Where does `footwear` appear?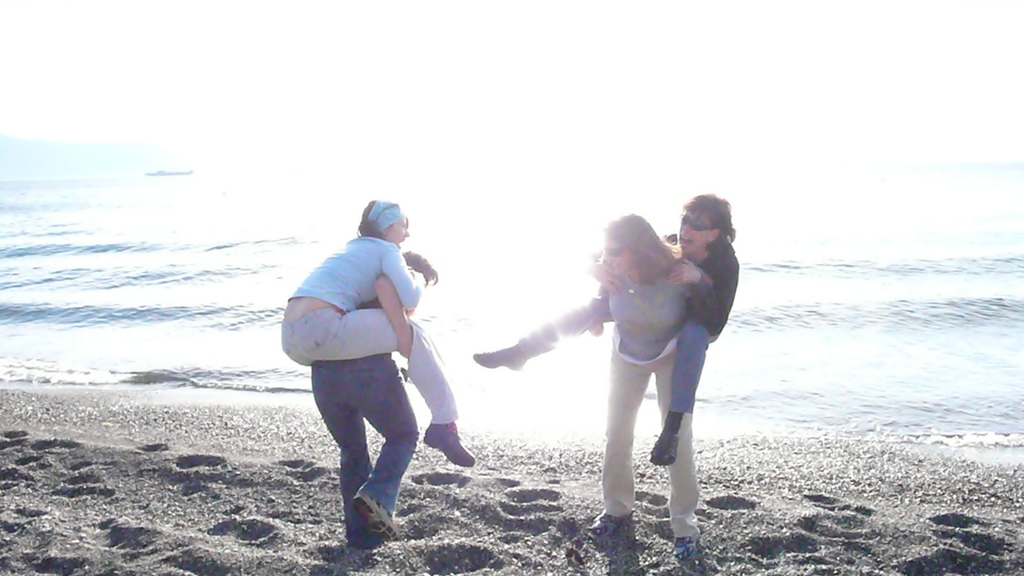
Appears at bbox=(649, 426, 676, 461).
